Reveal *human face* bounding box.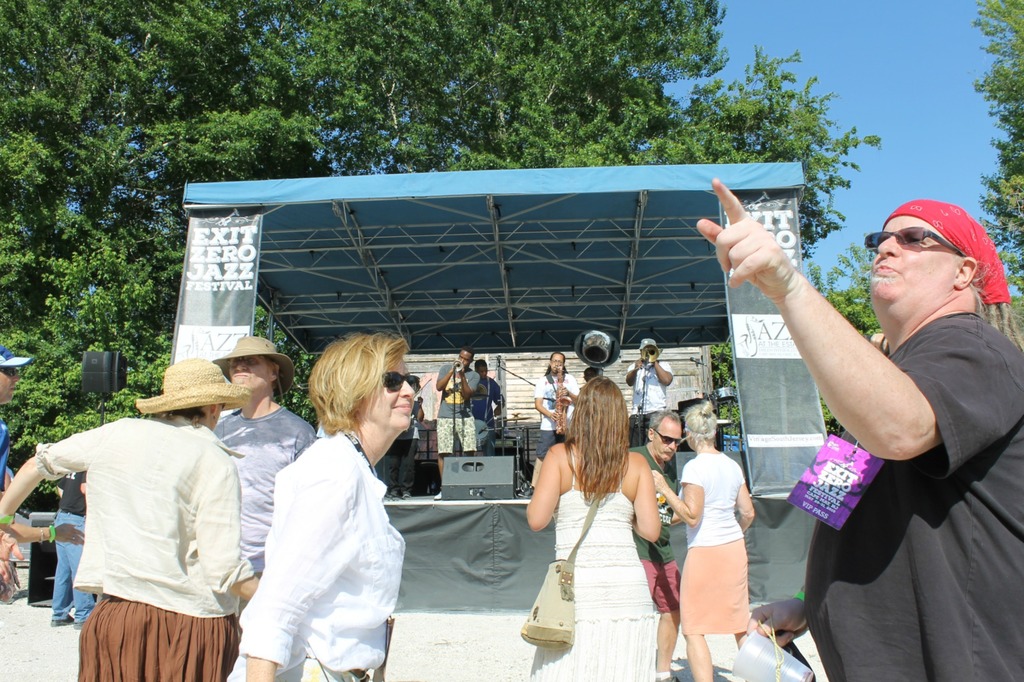
Revealed: region(868, 217, 953, 300).
